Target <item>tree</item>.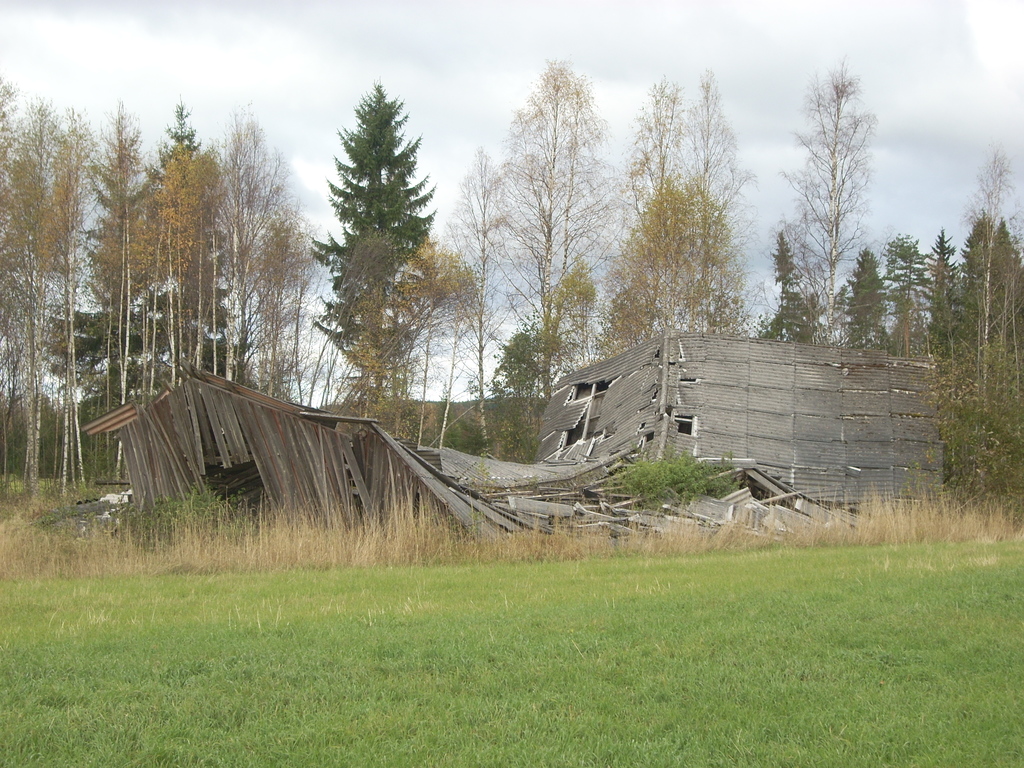
Target region: (781,51,881,347).
